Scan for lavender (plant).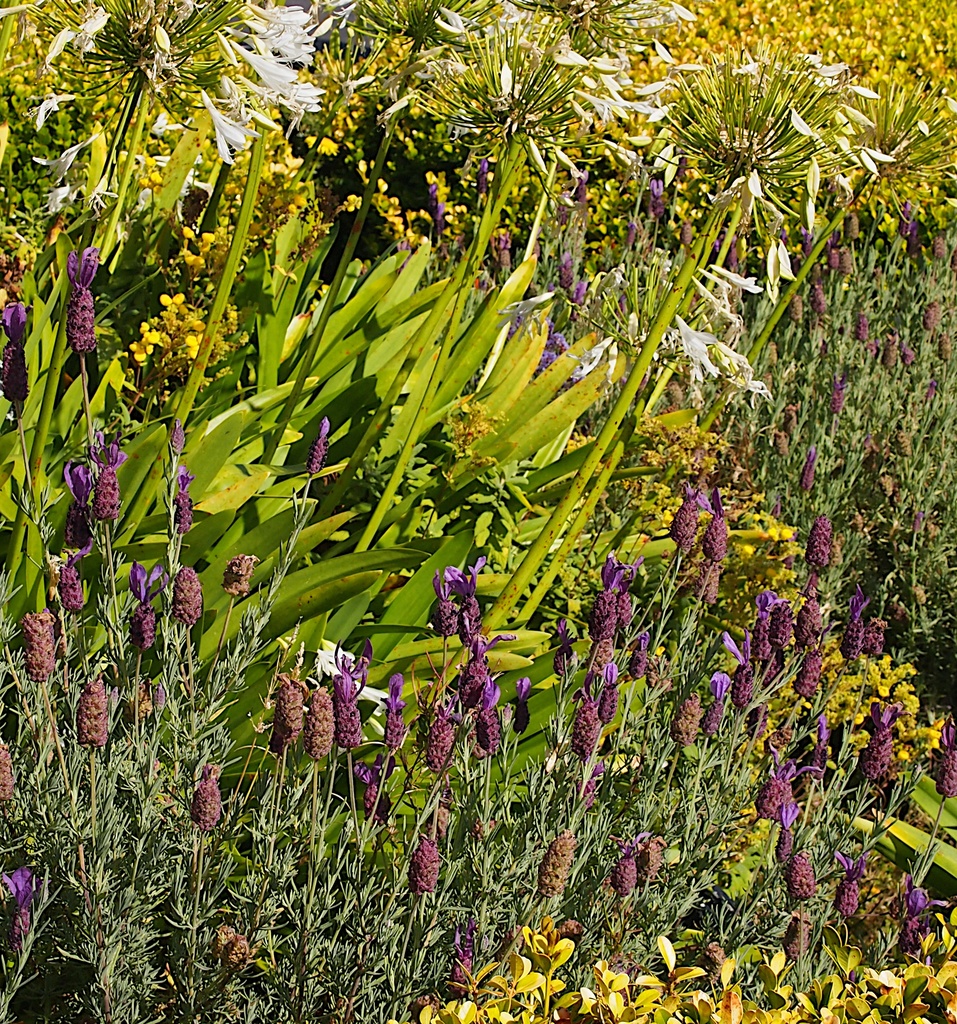
Scan result: 302, 685, 339, 906.
